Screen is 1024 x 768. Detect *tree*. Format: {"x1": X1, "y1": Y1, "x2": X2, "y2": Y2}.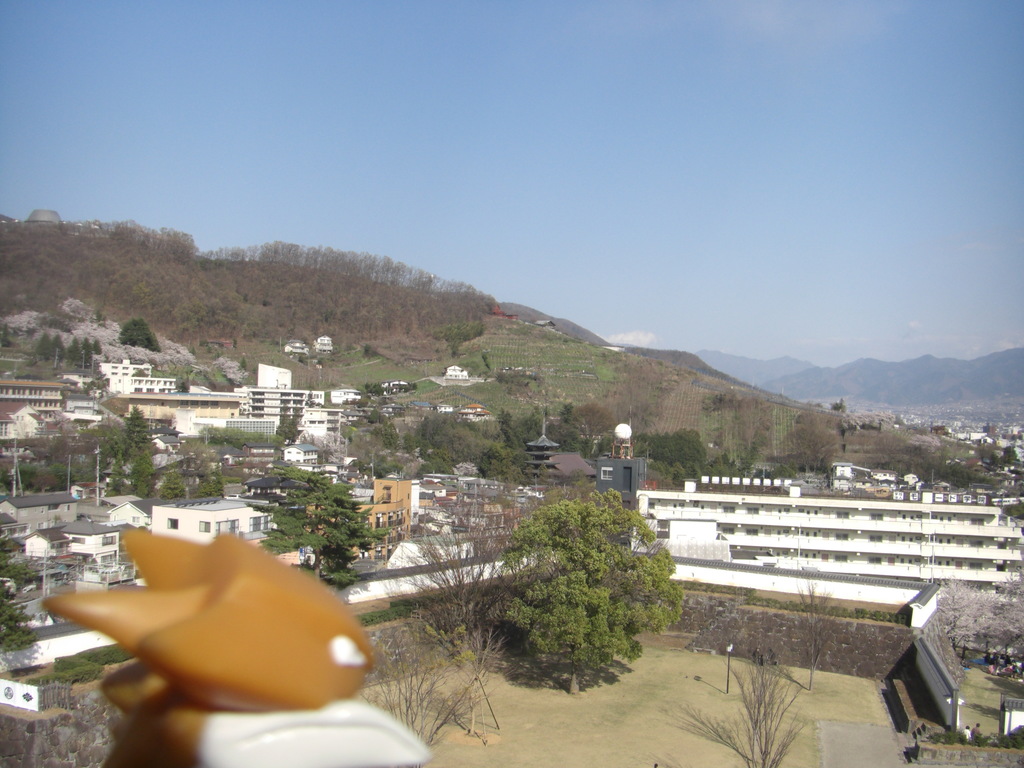
{"x1": 559, "y1": 396, "x2": 581, "y2": 428}.
